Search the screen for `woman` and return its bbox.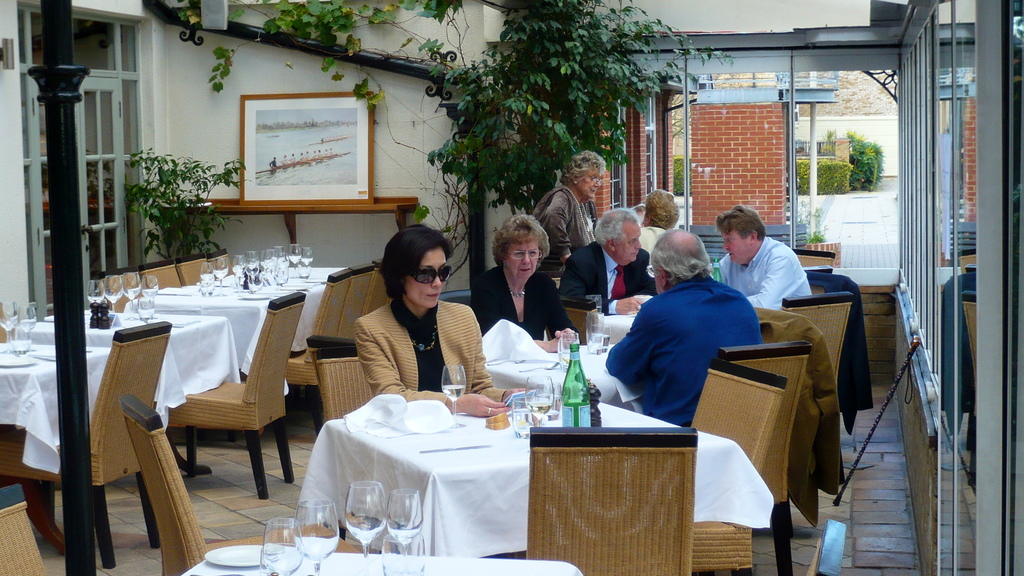
Found: BBox(532, 150, 607, 265).
